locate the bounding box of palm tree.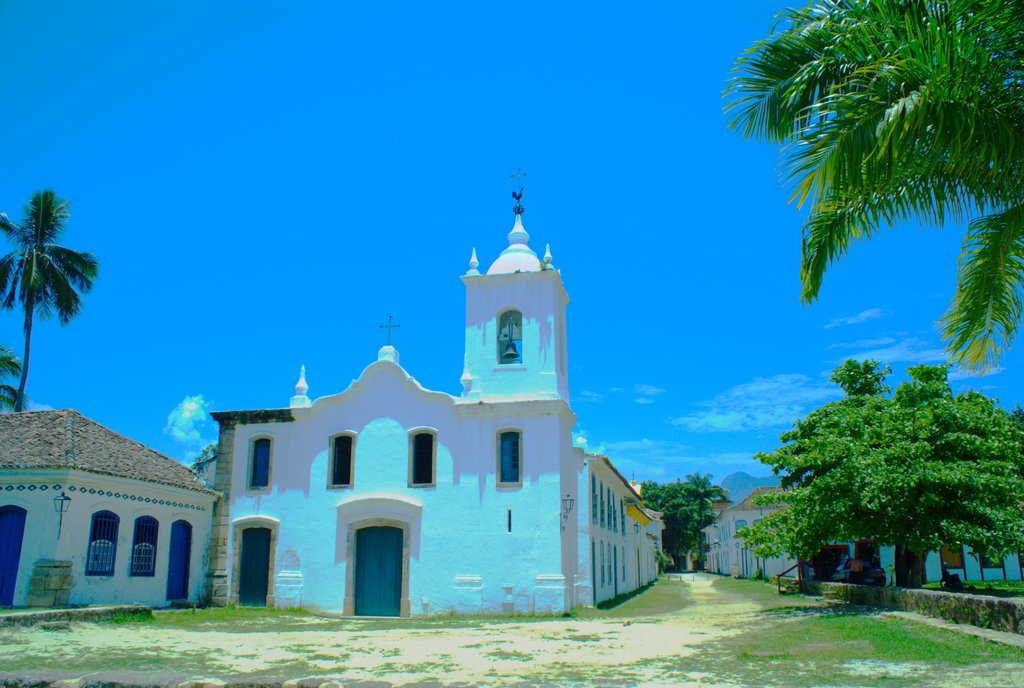
Bounding box: [714,0,1023,383].
